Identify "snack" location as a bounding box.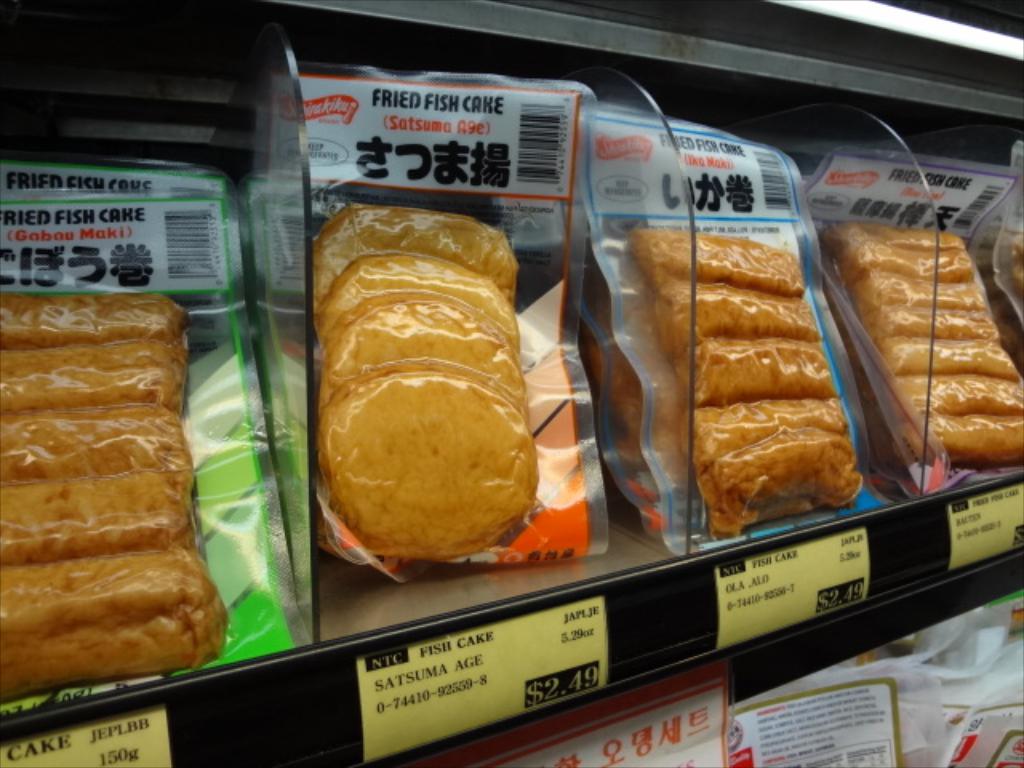
select_region(832, 222, 1022, 475).
